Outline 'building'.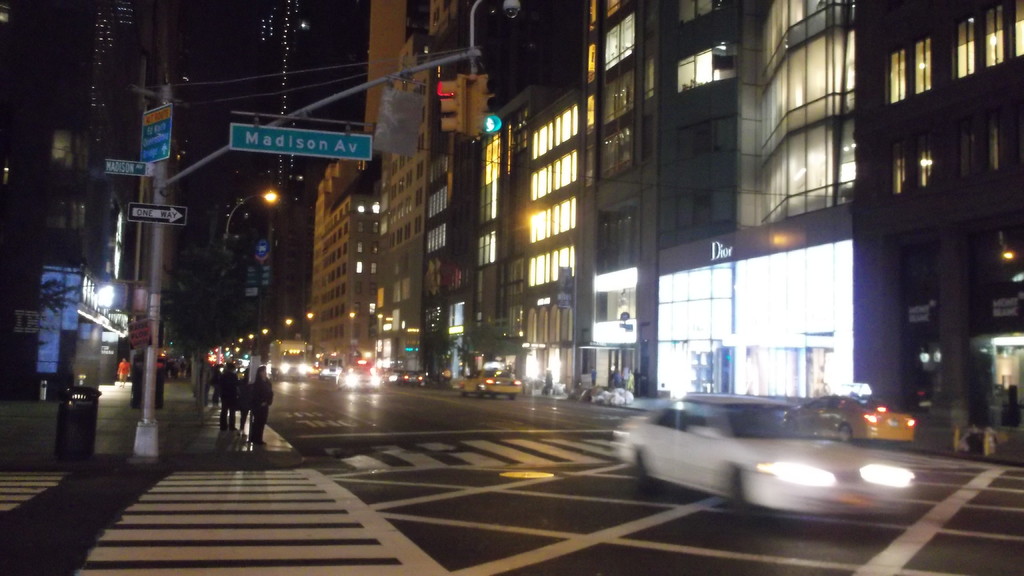
Outline: (0, 0, 150, 402).
